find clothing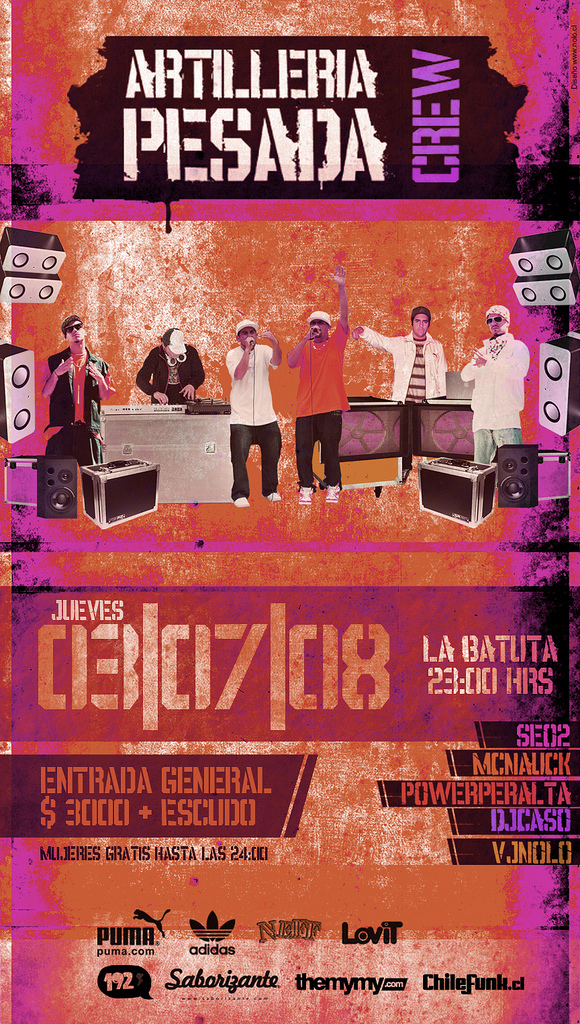
x1=132, y1=332, x2=205, y2=410
